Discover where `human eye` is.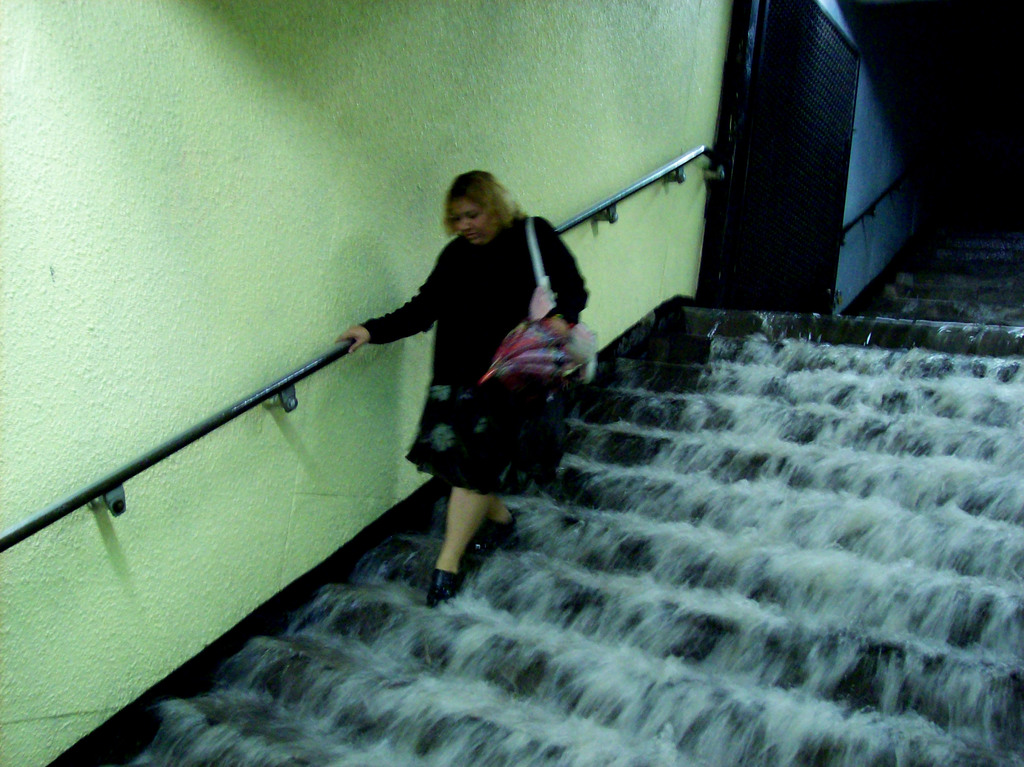
Discovered at left=465, top=211, right=477, bottom=216.
